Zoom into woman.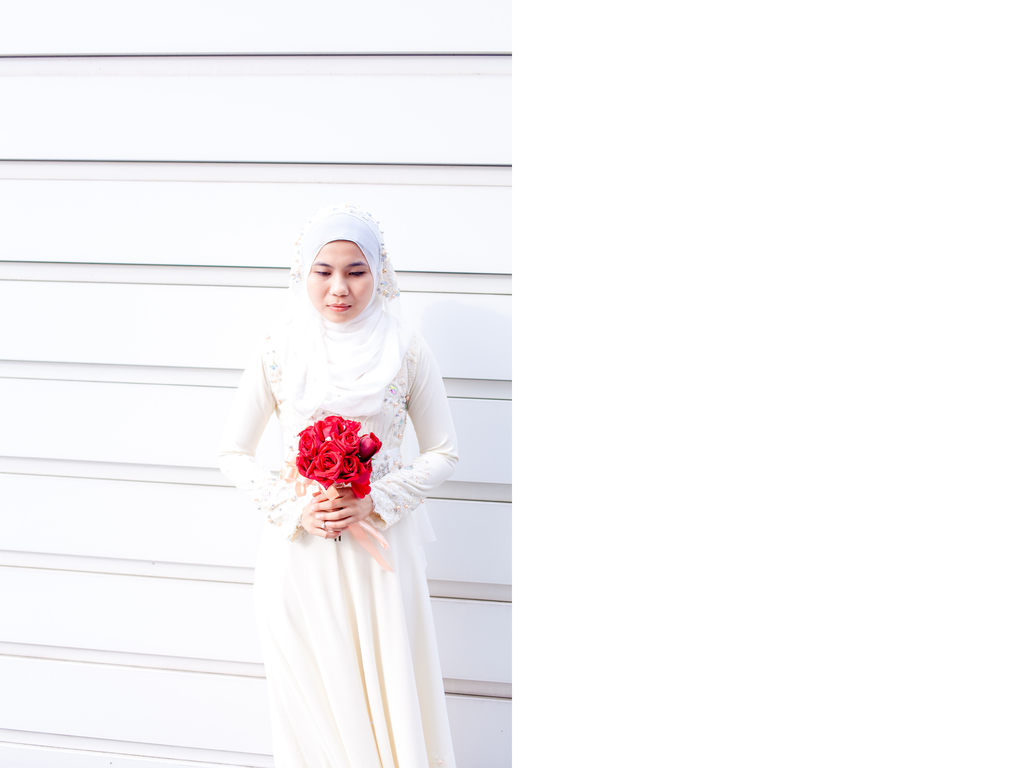
Zoom target: pyautogui.locateOnScreen(216, 211, 463, 767).
